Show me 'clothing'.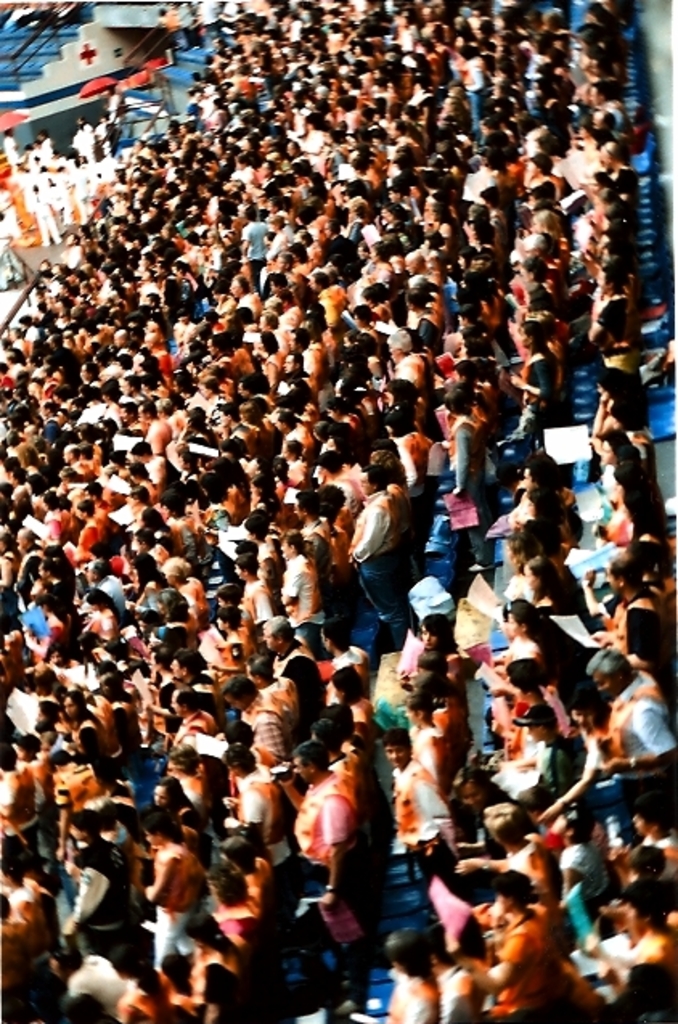
'clothing' is here: box(598, 670, 665, 759).
